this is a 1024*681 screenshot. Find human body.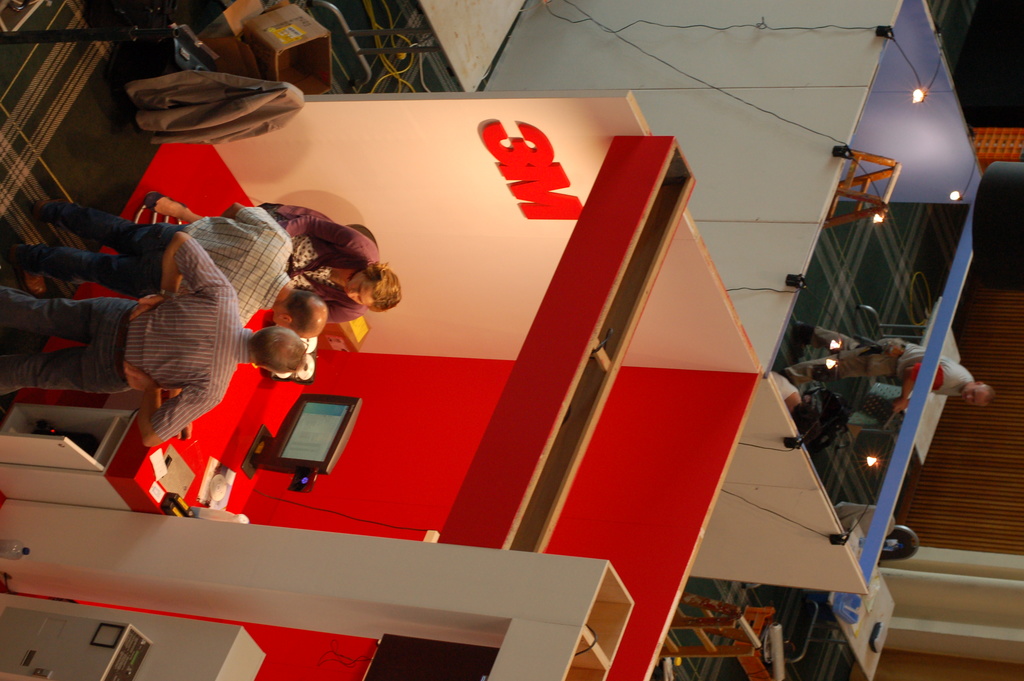
Bounding box: bbox=[769, 316, 995, 420].
